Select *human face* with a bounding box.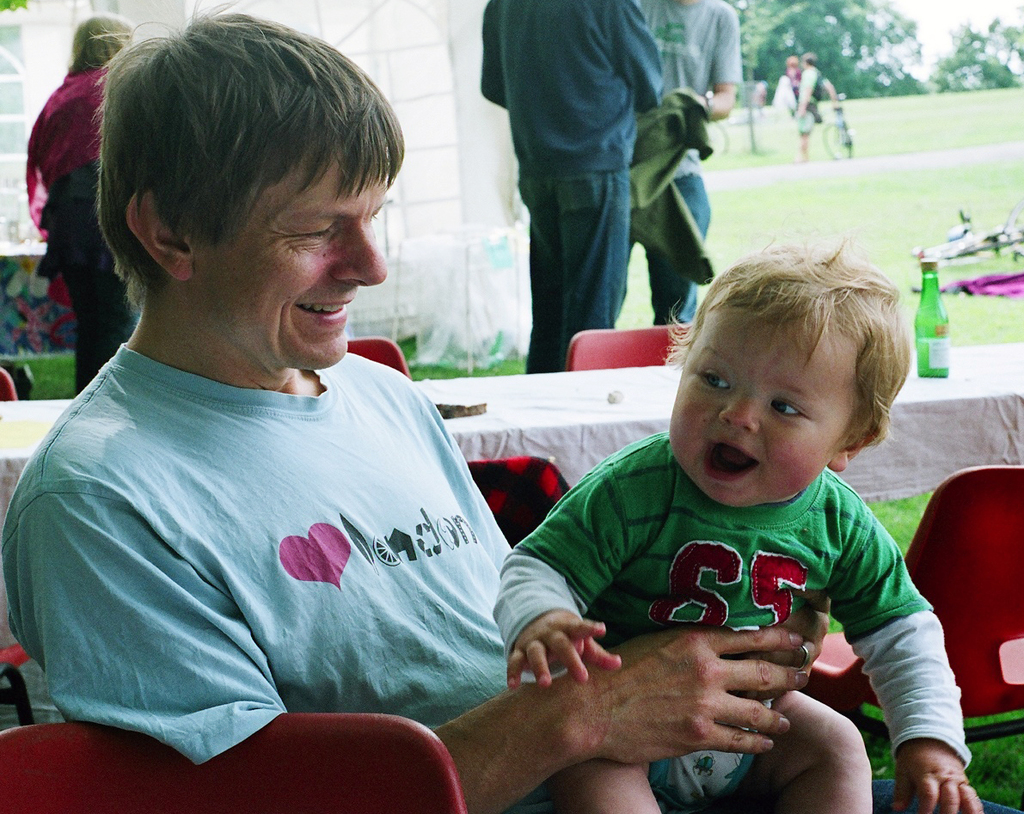
191:174:386:371.
